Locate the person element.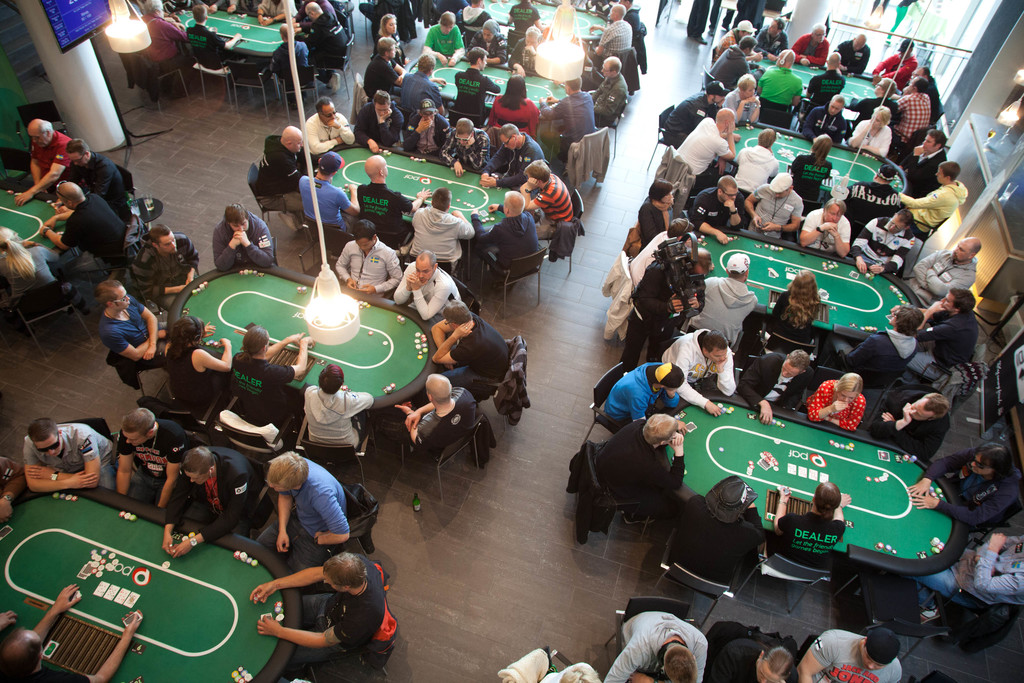
Element bbox: (left=591, top=0, right=648, bottom=69).
